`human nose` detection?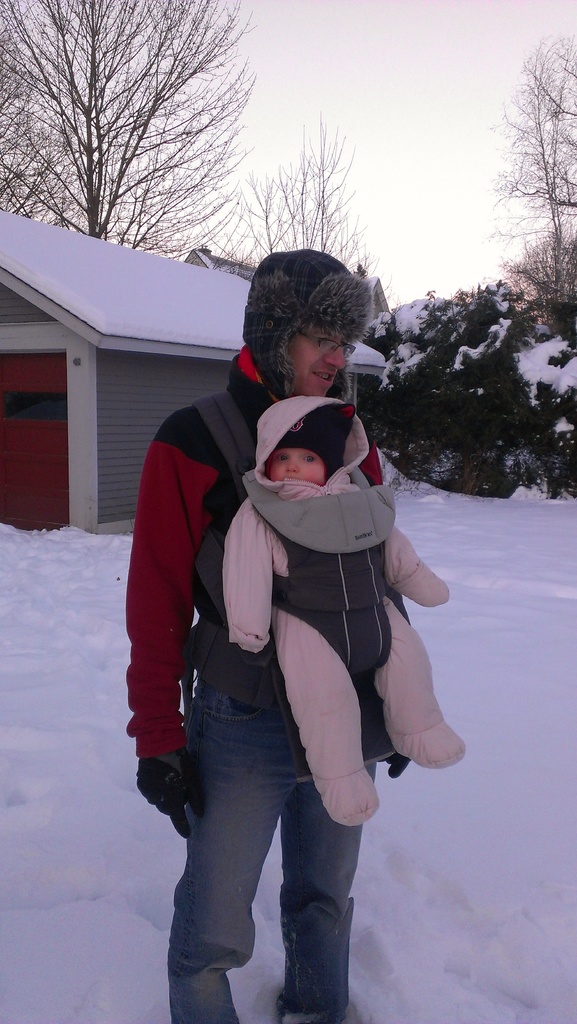
{"x1": 323, "y1": 346, "x2": 347, "y2": 371}
